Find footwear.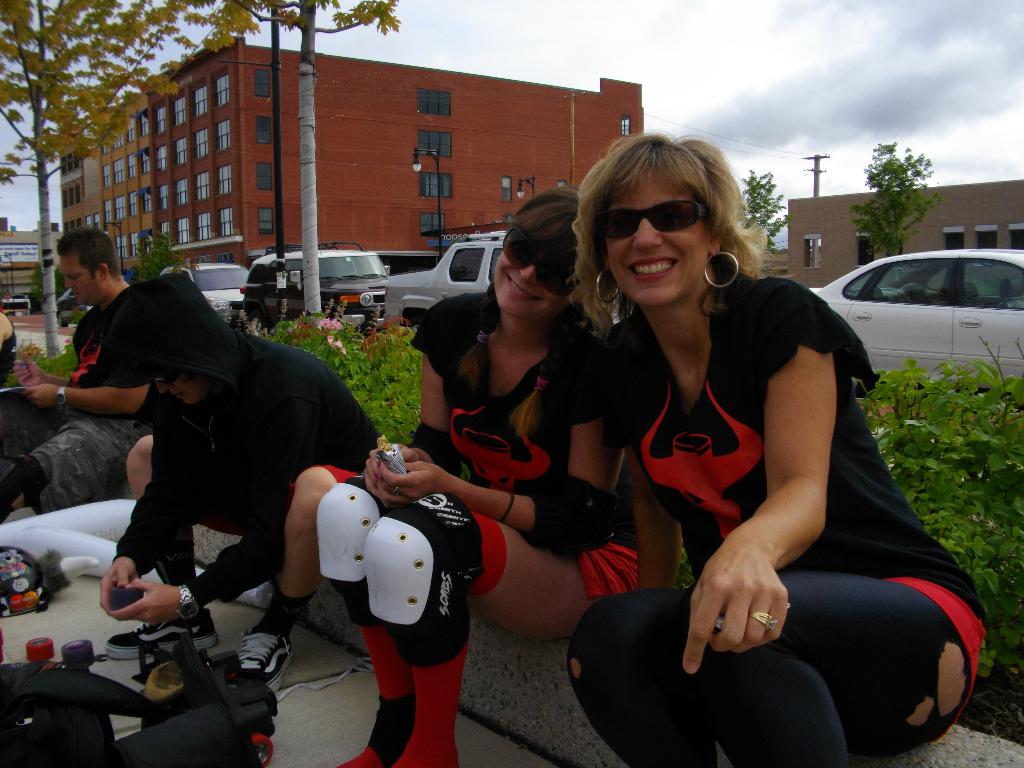
109,604,215,652.
